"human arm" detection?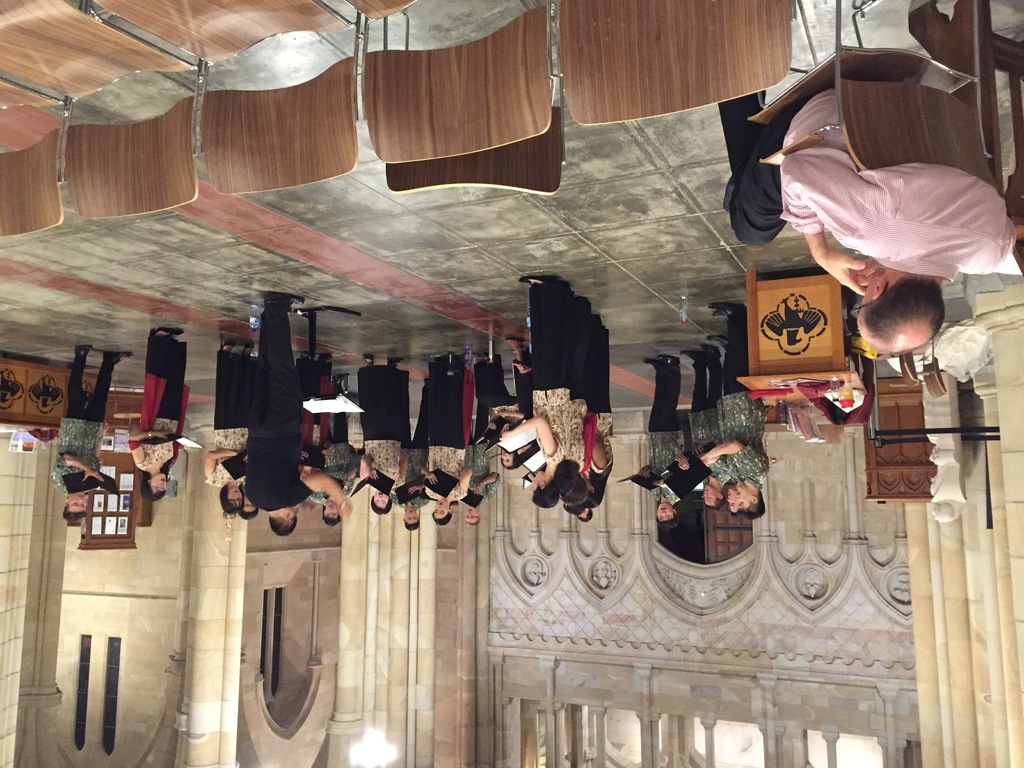
(692,445,705,456)
